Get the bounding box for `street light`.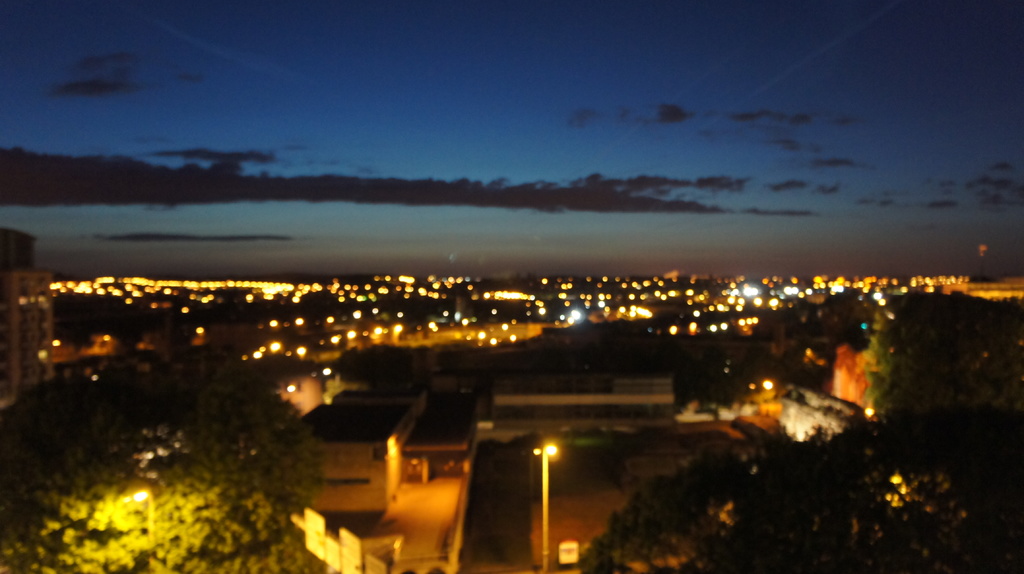
{"left": 530, "top": 440, "right": 555, "bottom": 572}.
